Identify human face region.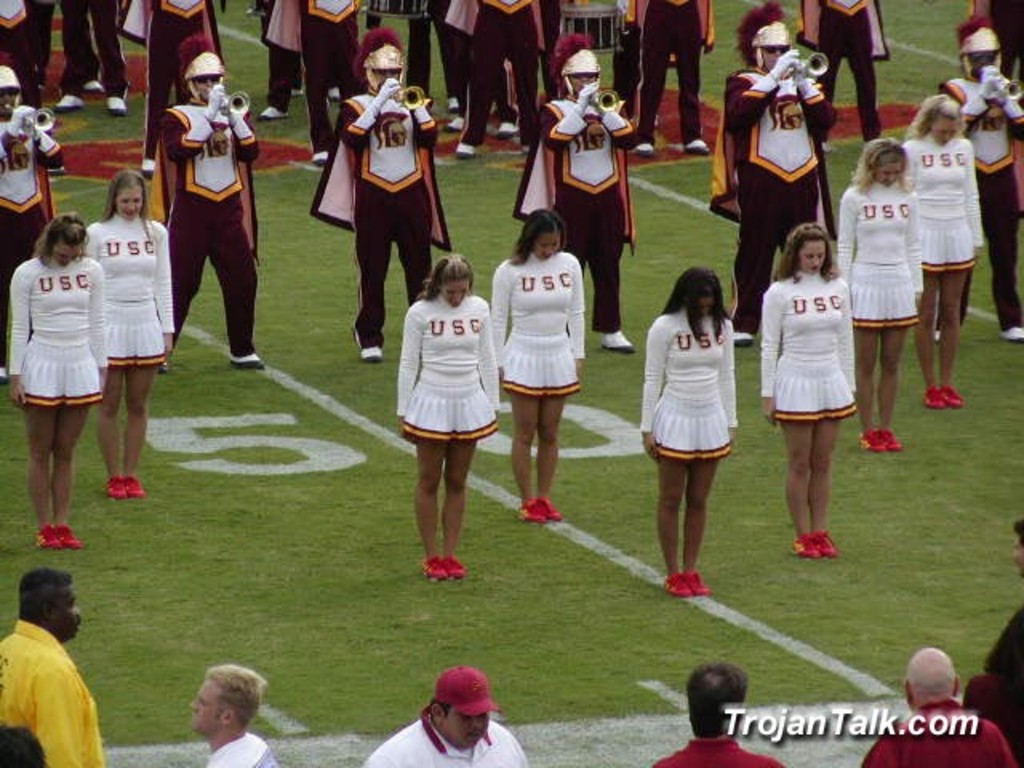
Region: 120, 189, 141, 219.
